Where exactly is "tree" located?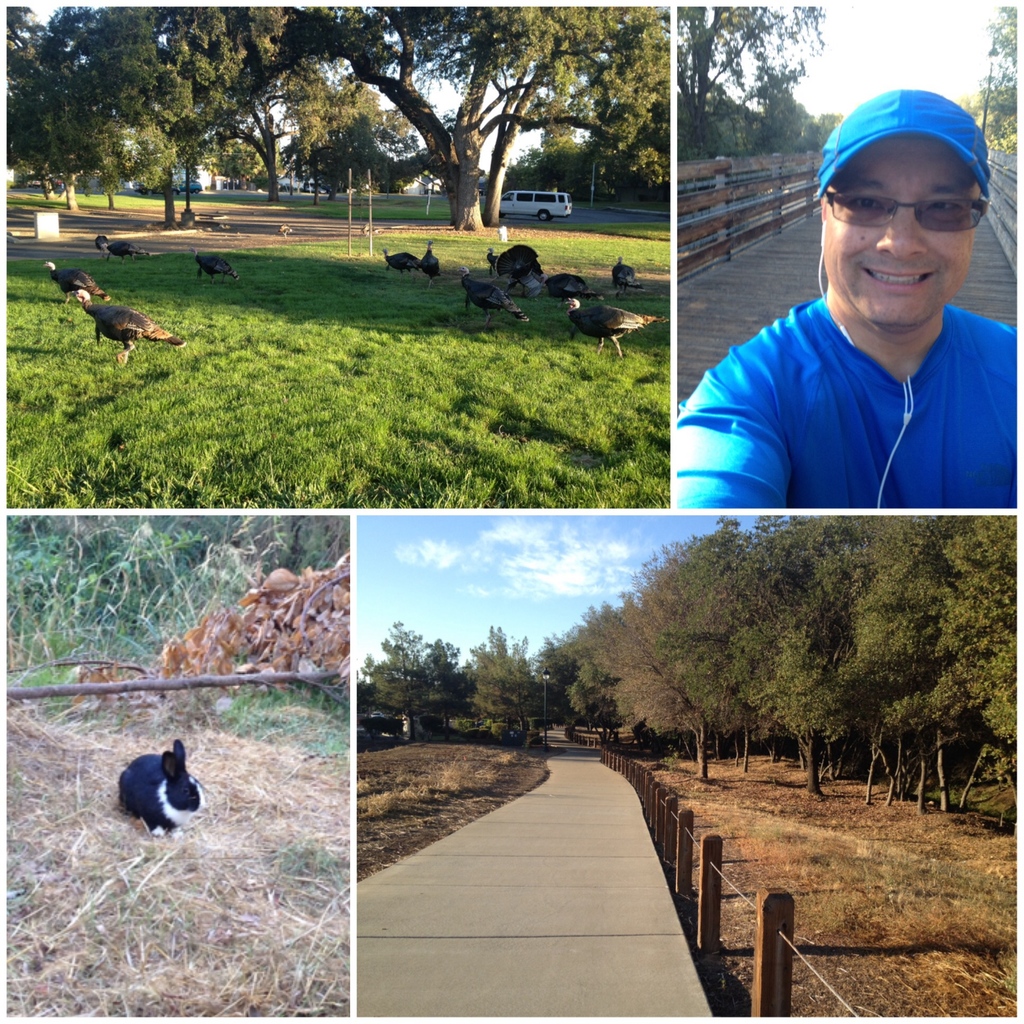
Its bounding box is BBox(973, 1, 1019, 160).
